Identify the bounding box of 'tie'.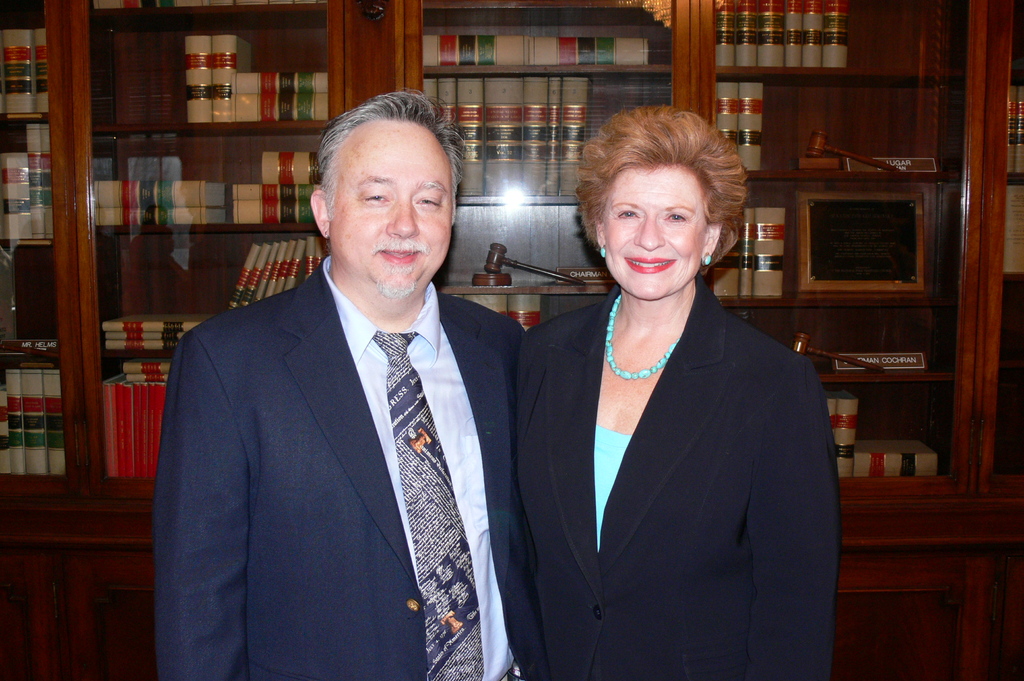
pyautogui.locateOnScreen(367, 323, 484, 680).
